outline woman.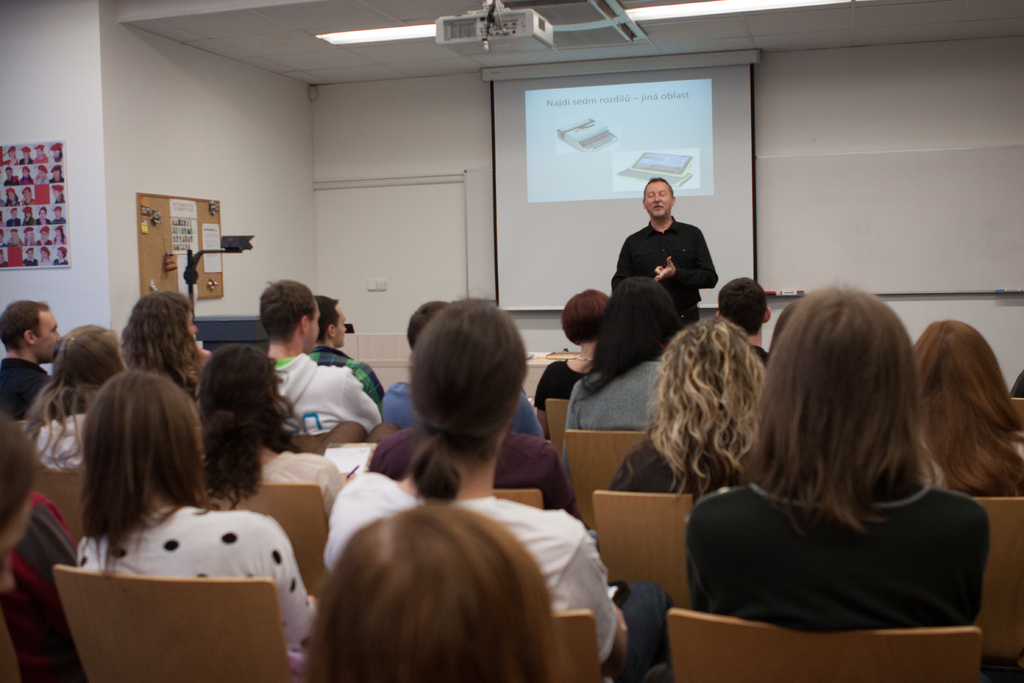
Outline: {"x1": 116, "y1": 290, "x2": 225, "y2": 407}.
